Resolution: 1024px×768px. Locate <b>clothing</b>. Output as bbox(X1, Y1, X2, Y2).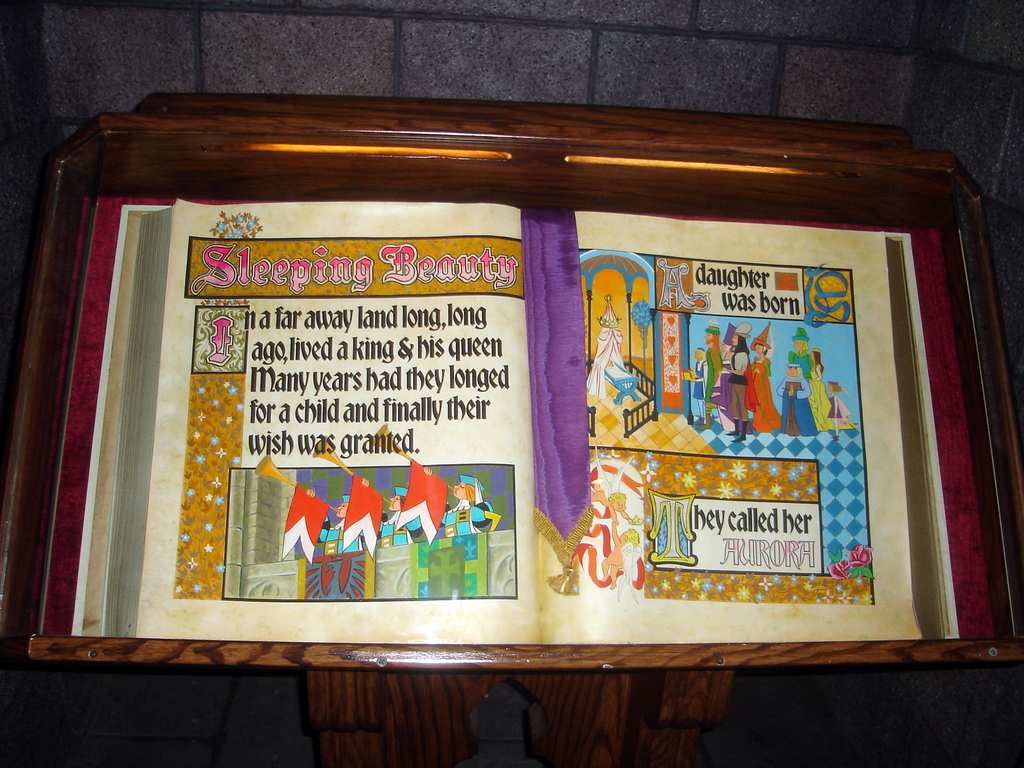
bbox(371, 513, 412, 550).
